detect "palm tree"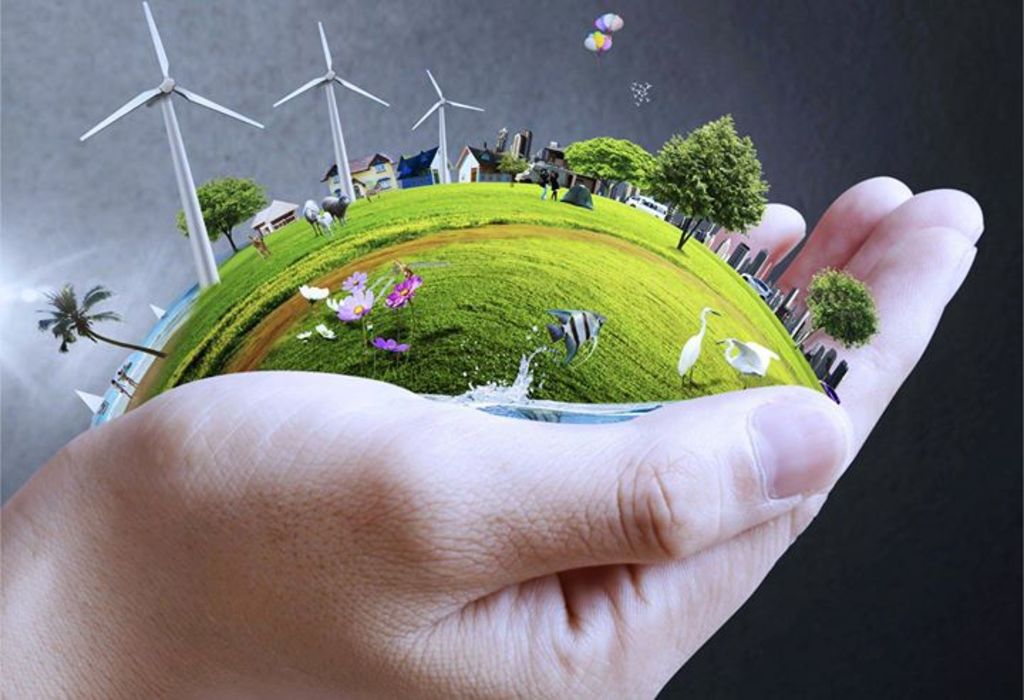
789 262 880 343
